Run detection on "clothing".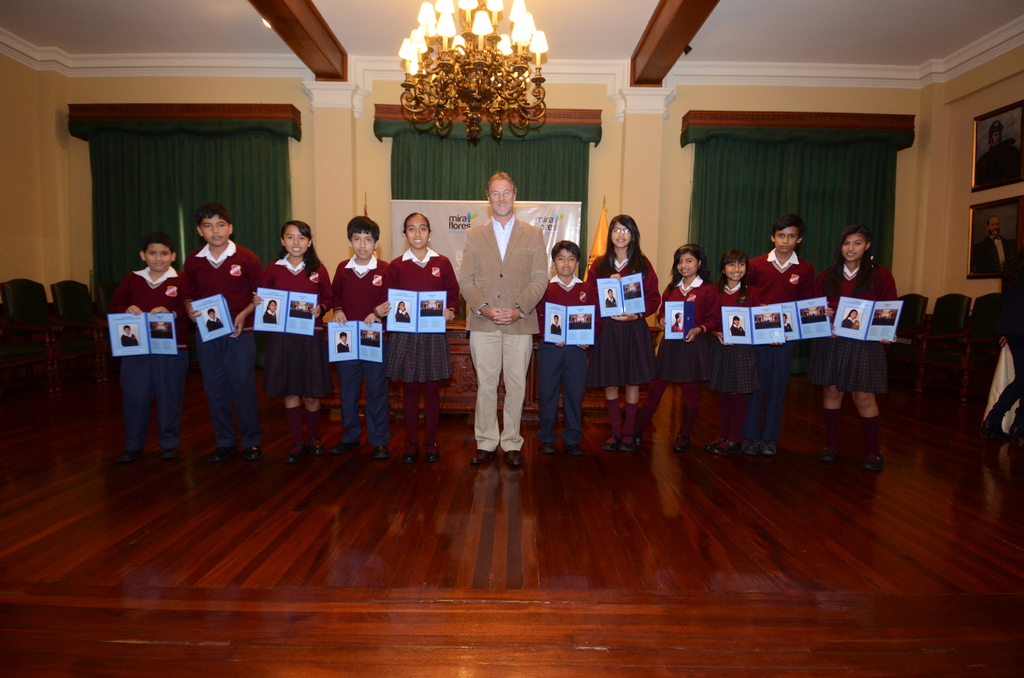
Result: [330, 247, 407, 444].
